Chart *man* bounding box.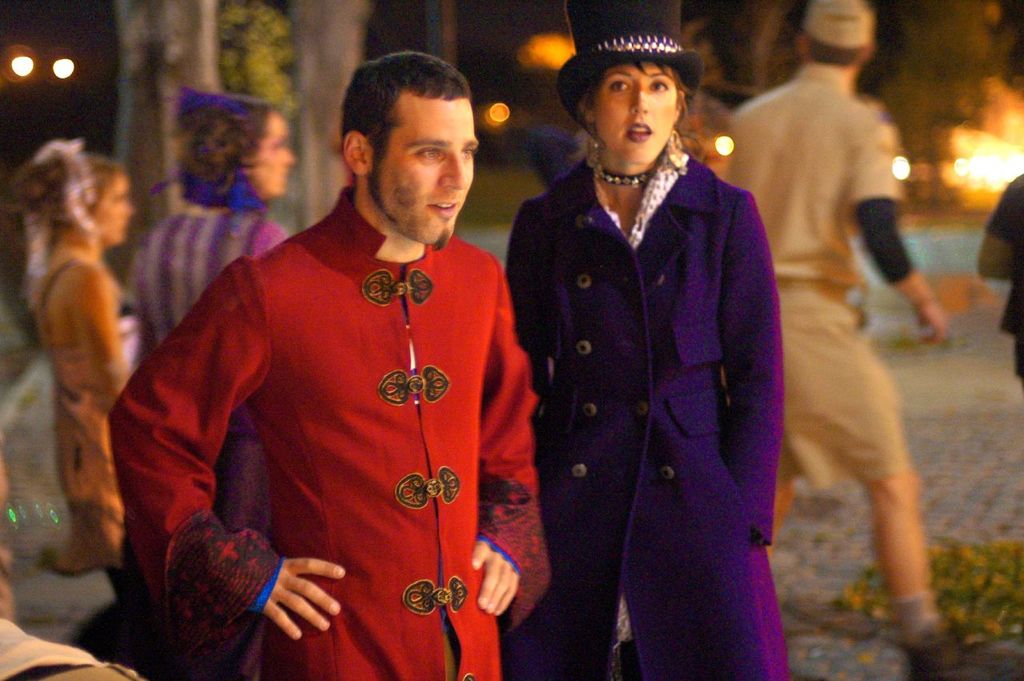
Charted: 106,42,555,680.
